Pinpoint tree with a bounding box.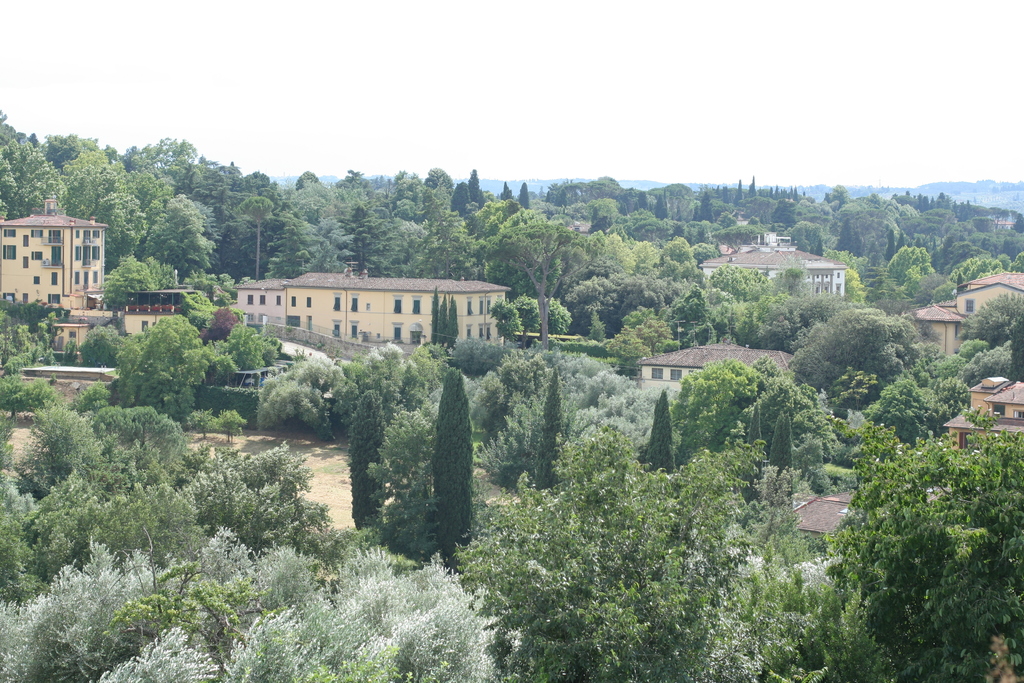
box(204, 309, 238, 347).
